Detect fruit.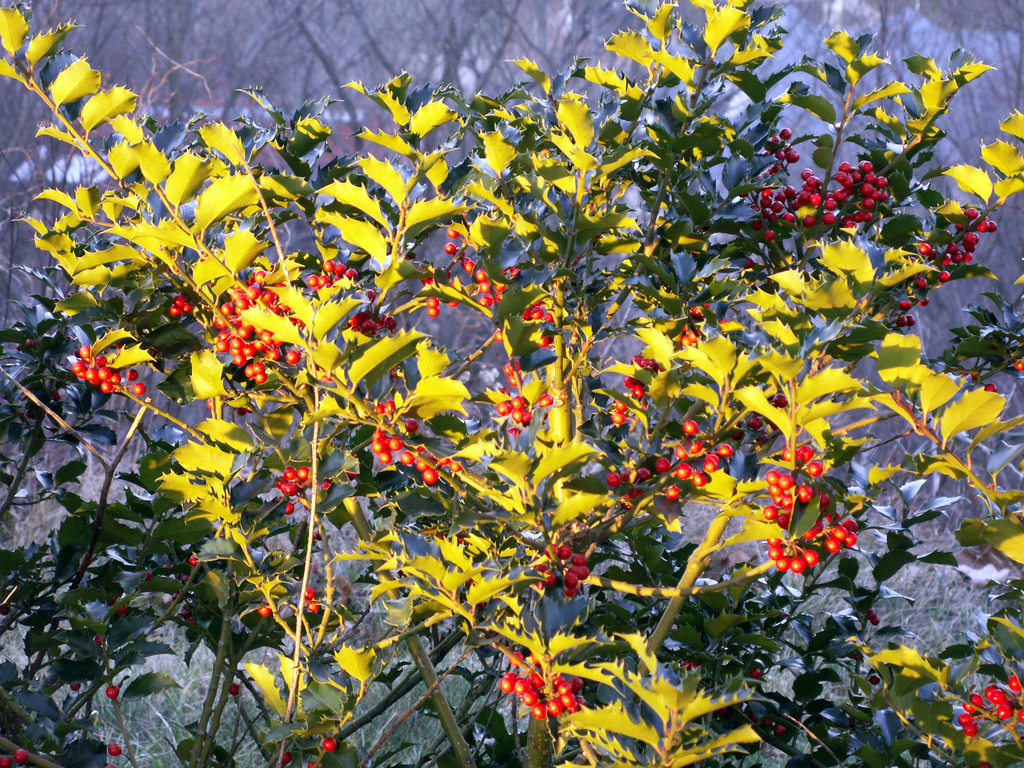
Detected at detection(747, 664, 761, 678).
